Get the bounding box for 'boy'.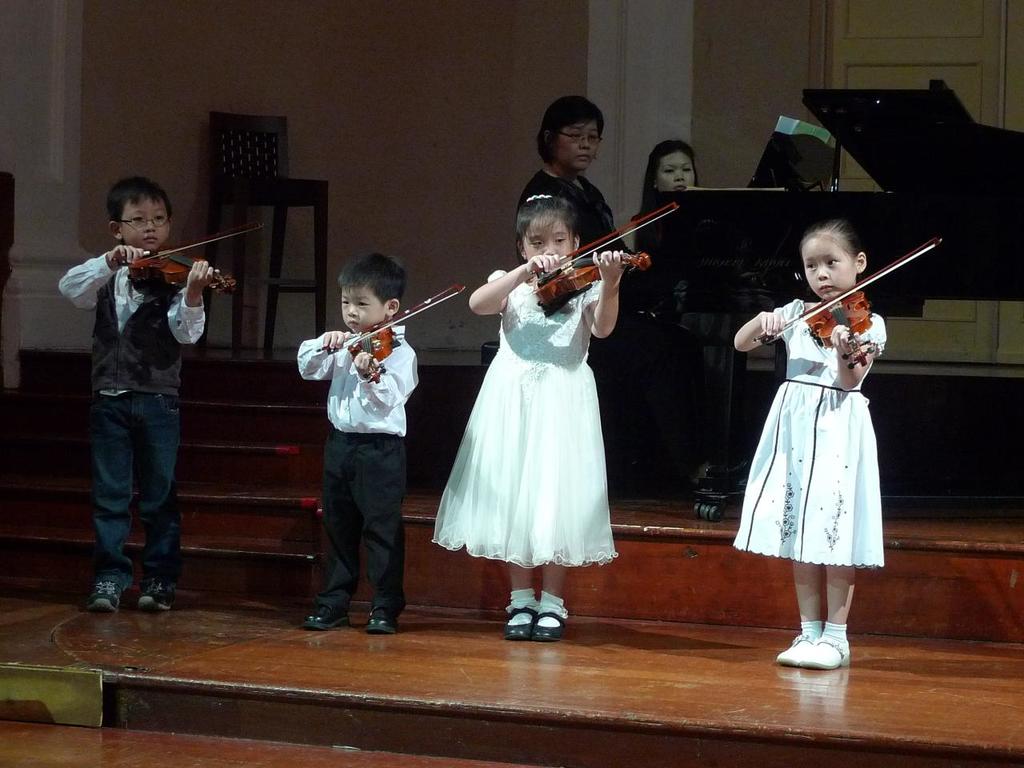
bbox=(55, 174, 225, 622).
